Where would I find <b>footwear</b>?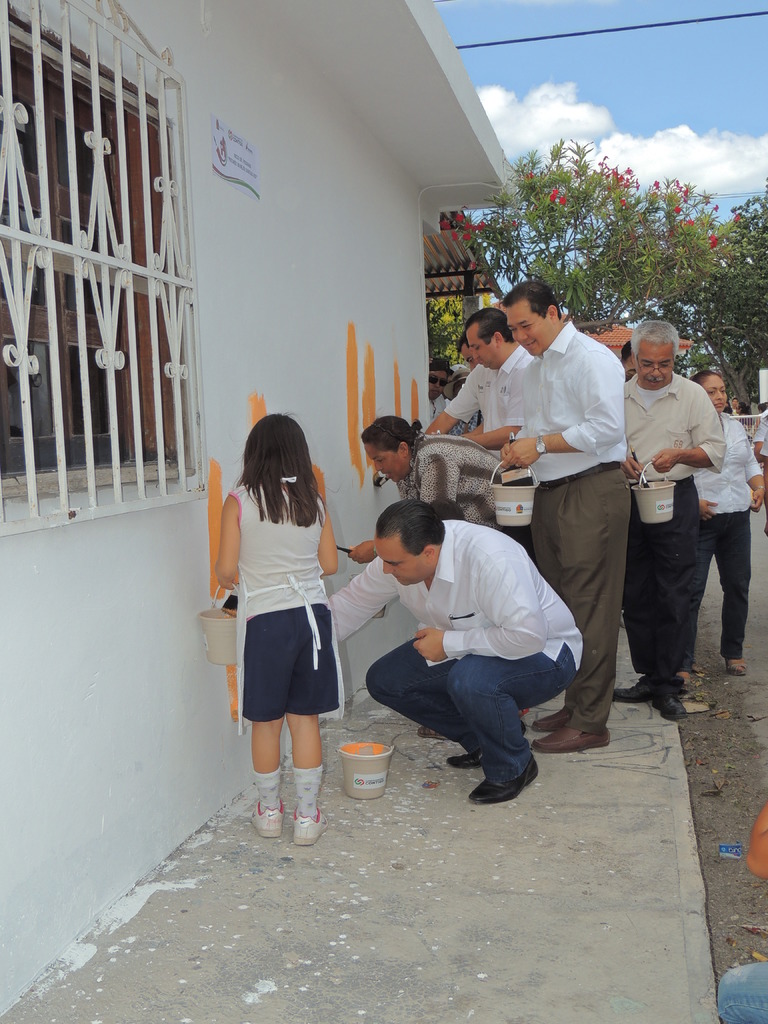
At <bbox>531, 717, 609, 750</bbox>.
